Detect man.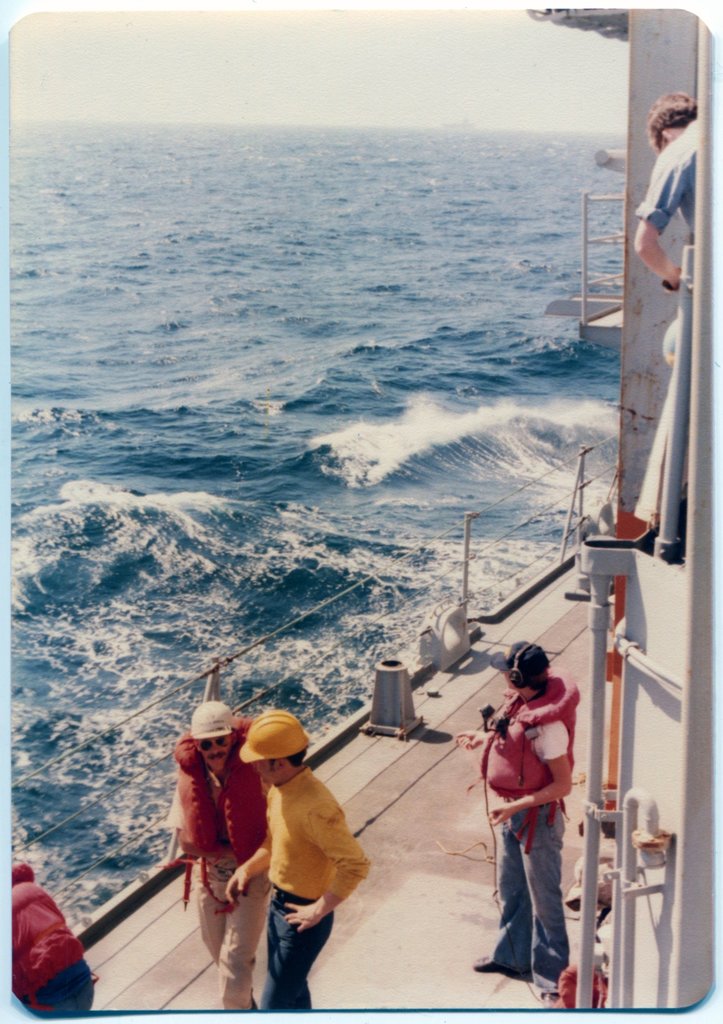
Detected at pyautogui.locateOnScreen(482, 644, 594, 997).
